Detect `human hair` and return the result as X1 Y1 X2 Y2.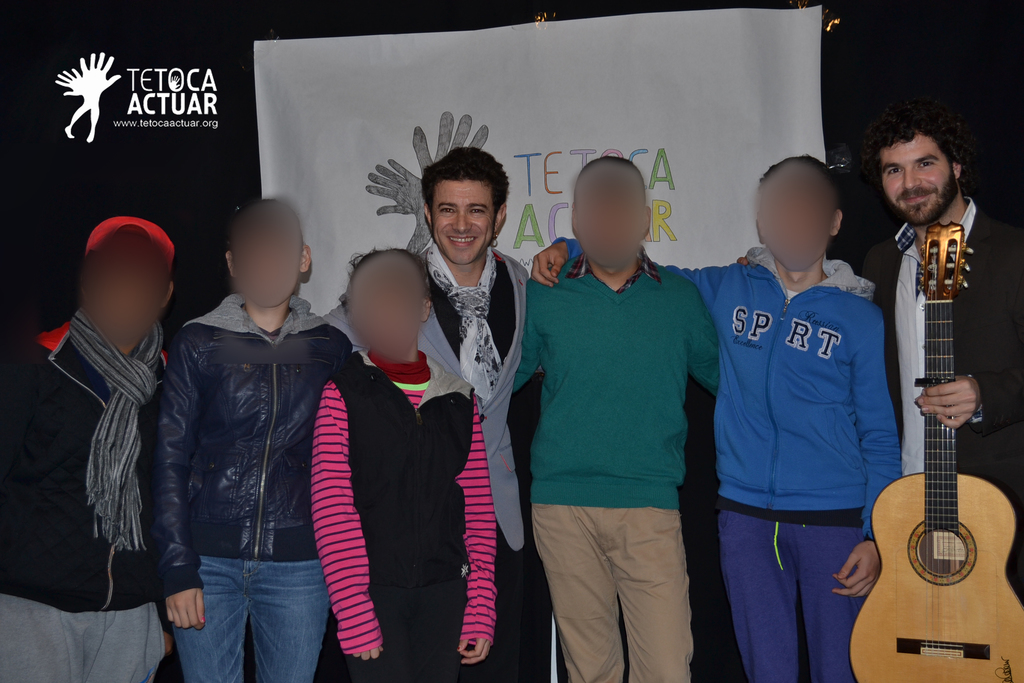
339 247 431 317.
